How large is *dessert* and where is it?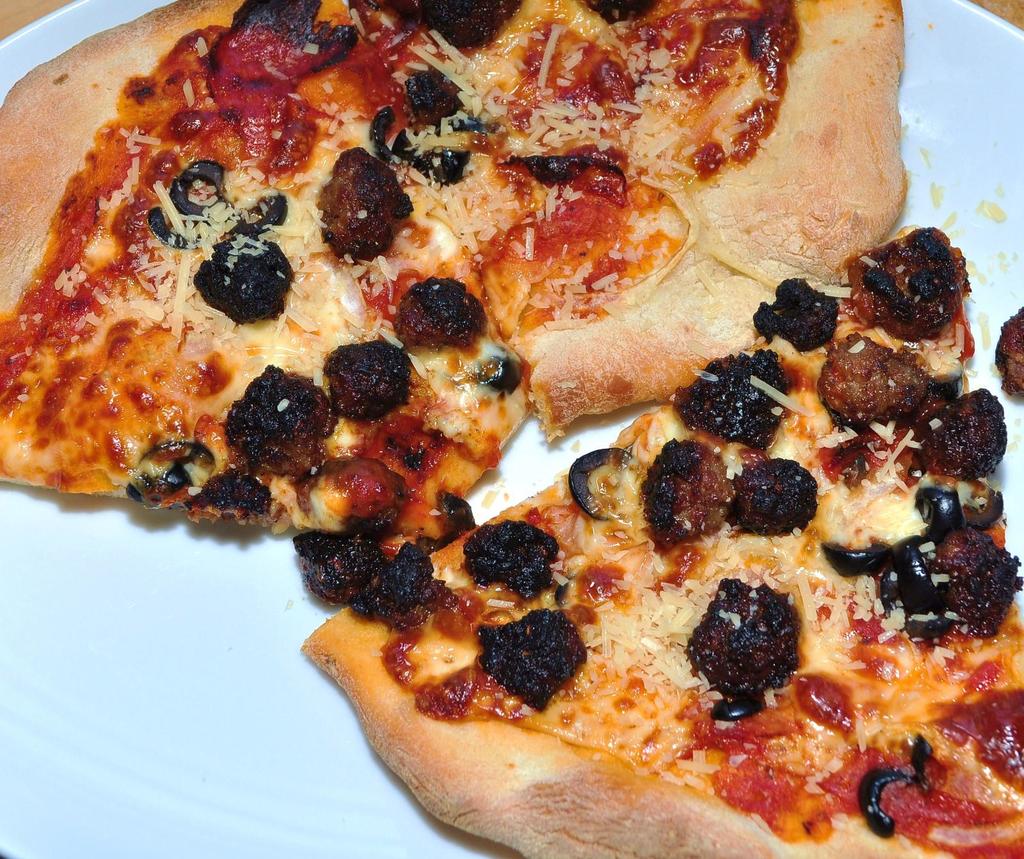
Bounding box: bbox(477, 605, 596, 710).
